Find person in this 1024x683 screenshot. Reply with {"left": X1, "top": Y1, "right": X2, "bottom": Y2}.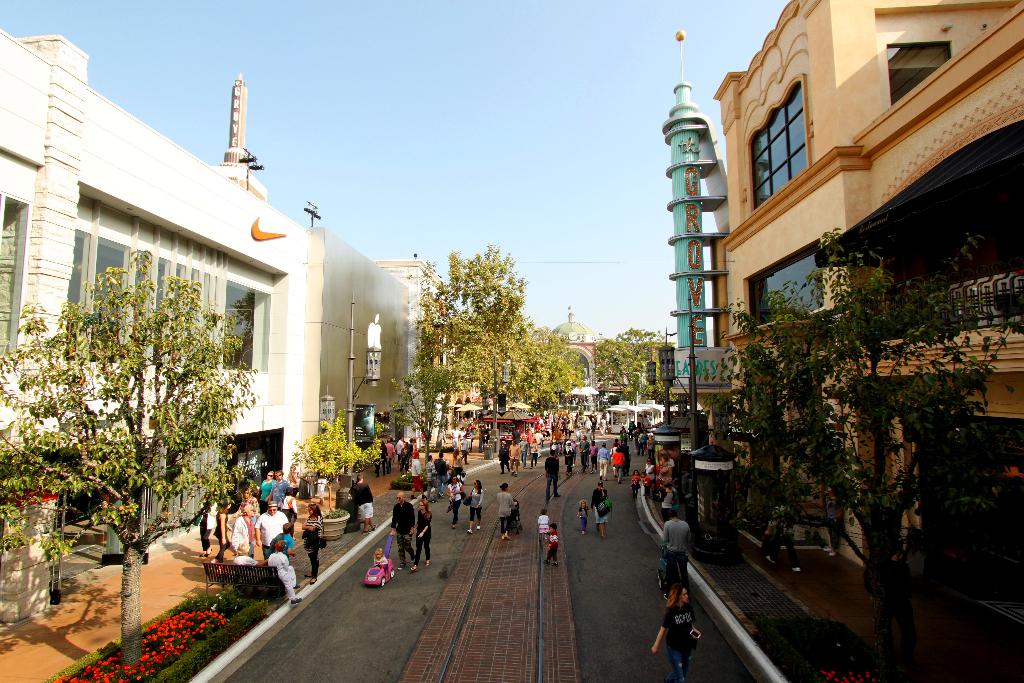
{"left": 496, "top": 441, "right": 509, "bottom": 473}.
